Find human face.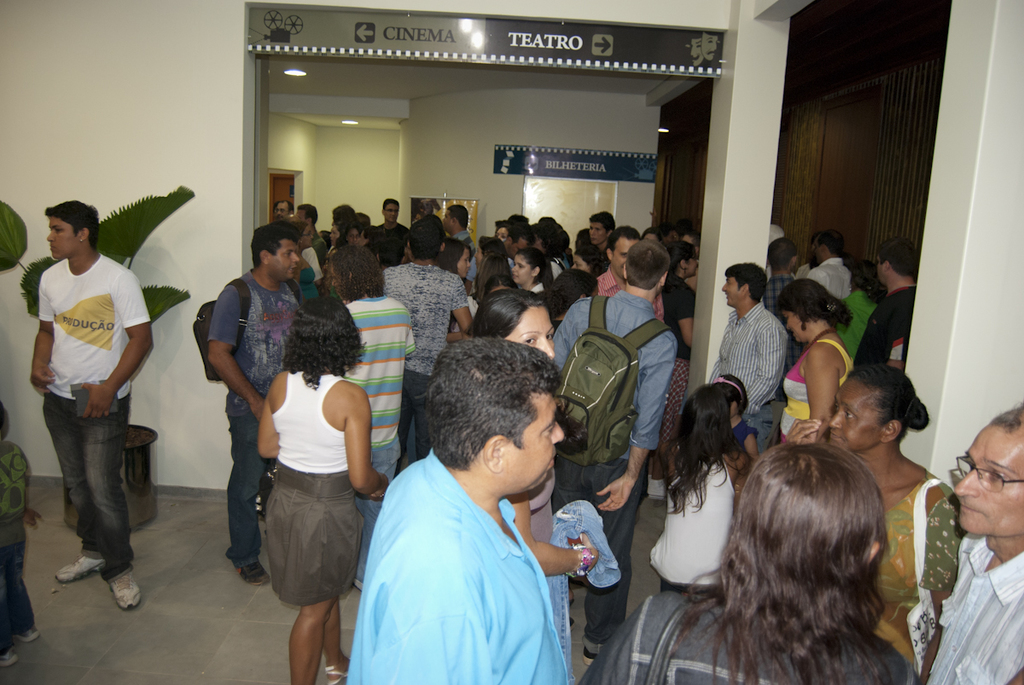
box=[515, 254, 532, 281].
